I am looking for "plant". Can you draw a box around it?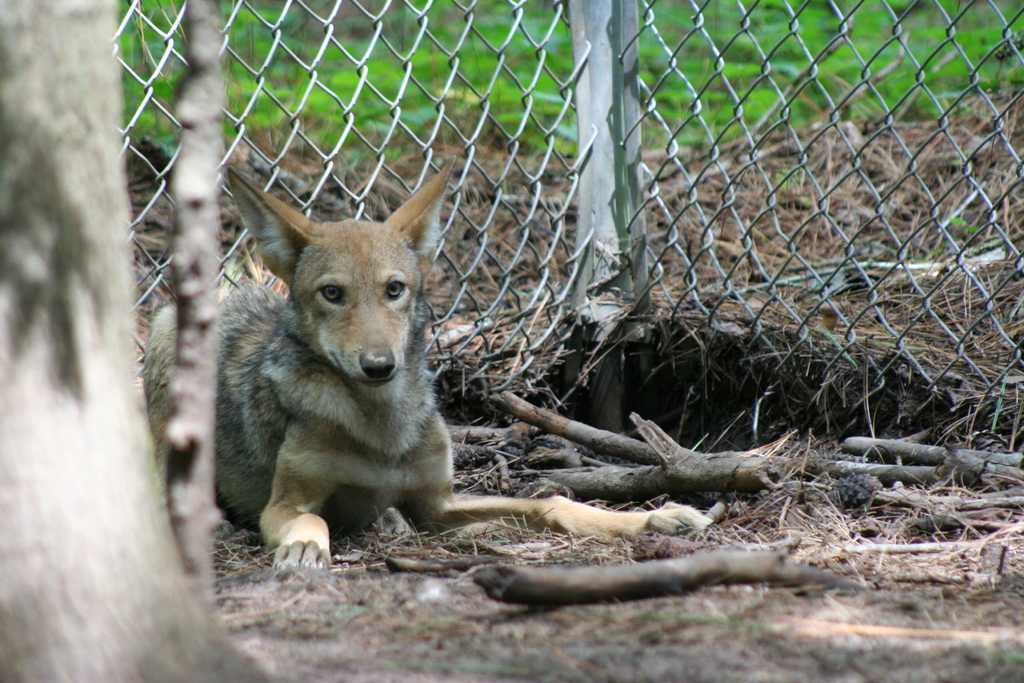
Sure, the bounding box is x1=216 y1=237 x2=291 y2=303.
